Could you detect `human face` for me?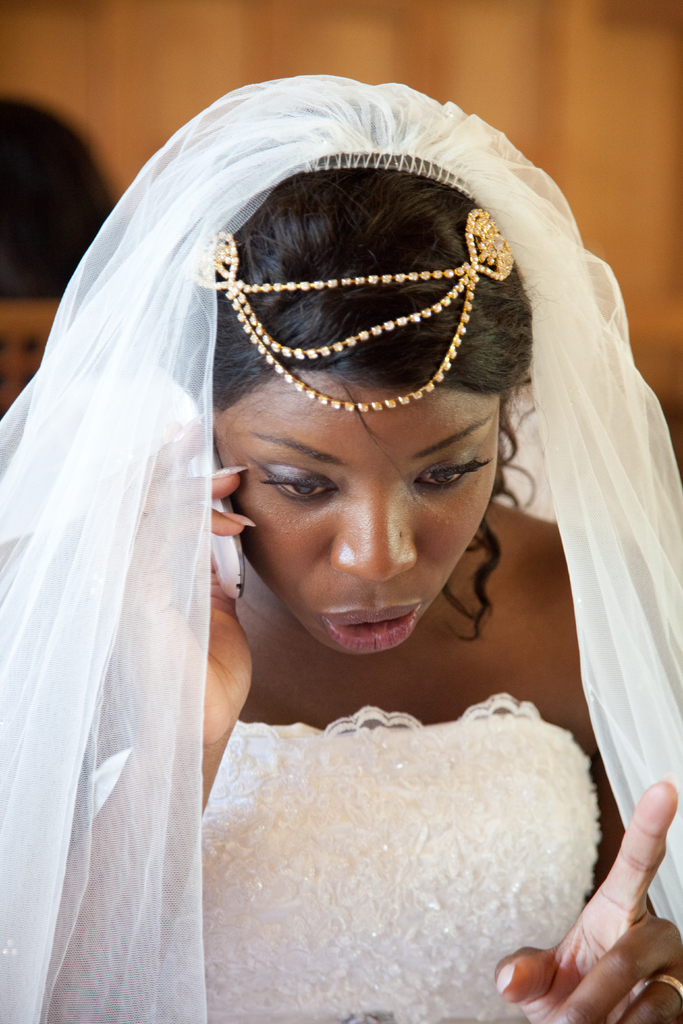
Detection result: pyautogui.locateOnScreen(212, 389, 499, 662).
